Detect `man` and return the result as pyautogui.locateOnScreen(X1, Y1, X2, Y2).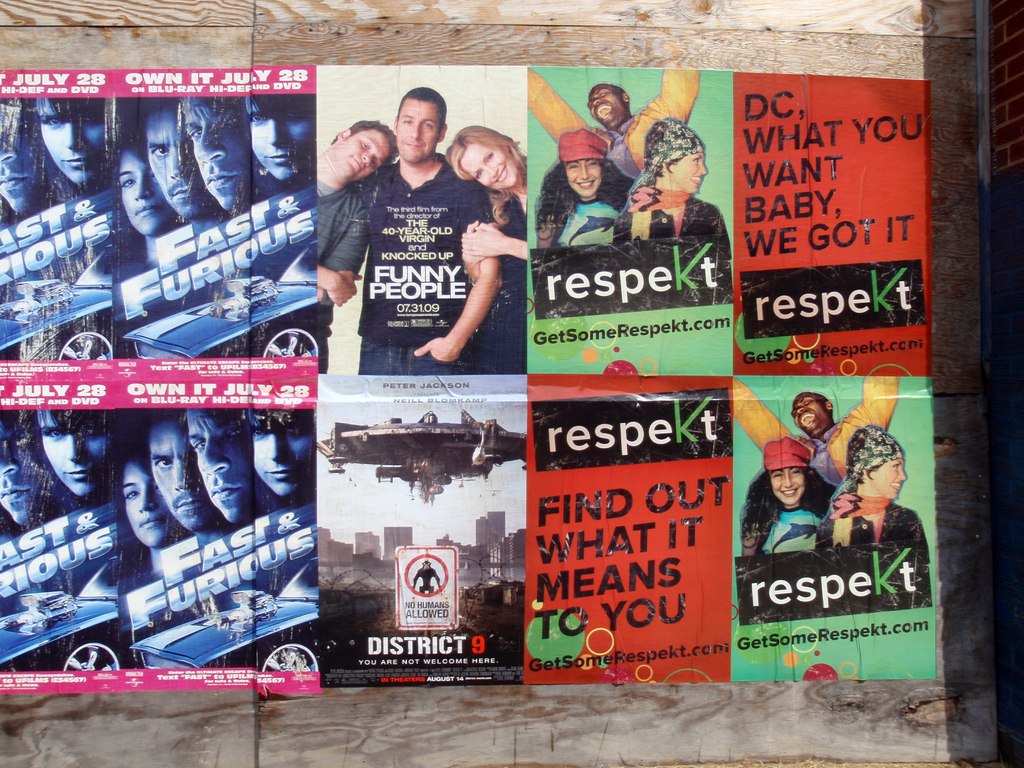
pyautogui.locateOnScreen(731, 374, 903, 499).
